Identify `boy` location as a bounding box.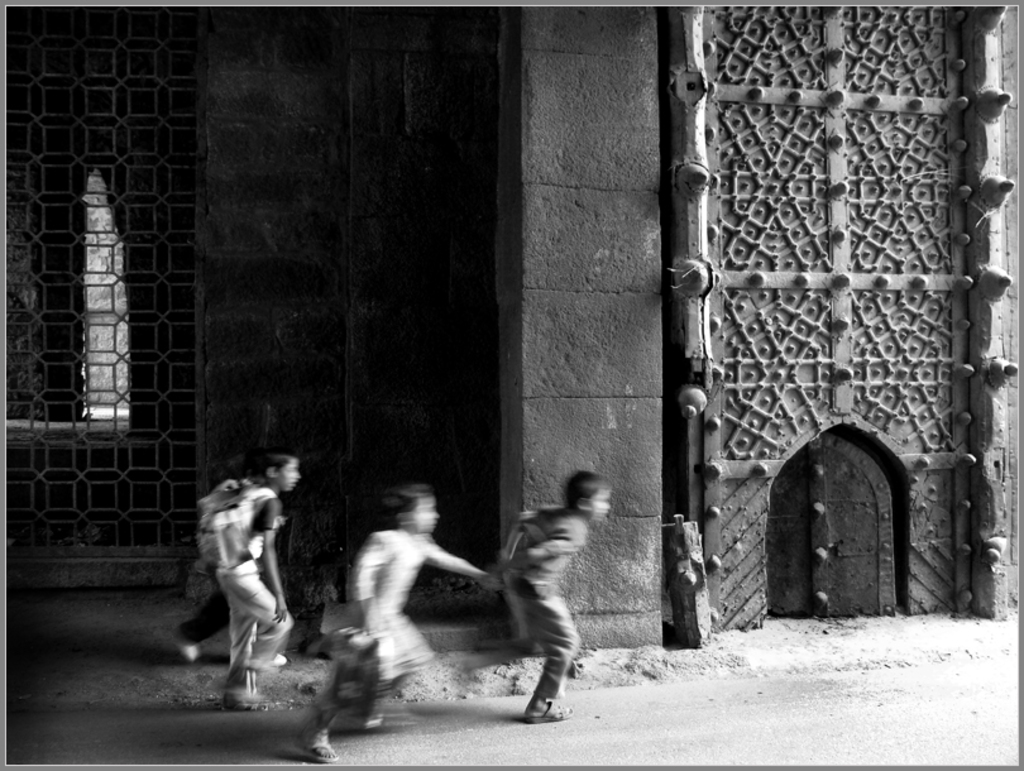
(321,474,480,717).
